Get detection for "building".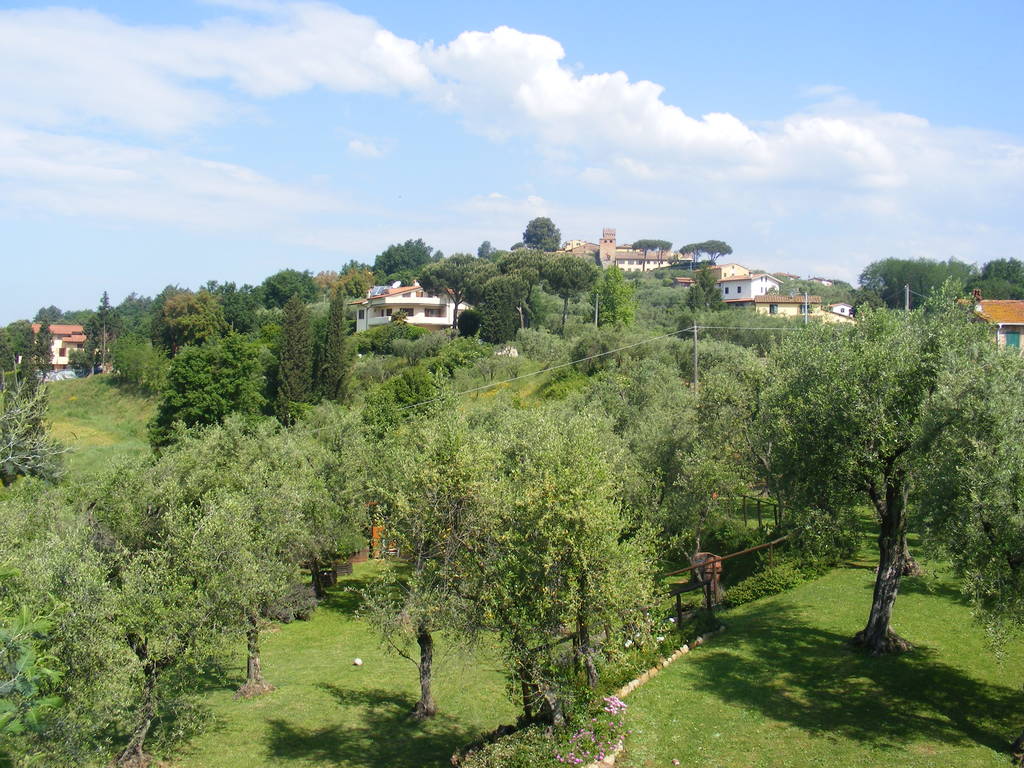
Detection: (x1=349, y1=283, x2=476, y2=342).
